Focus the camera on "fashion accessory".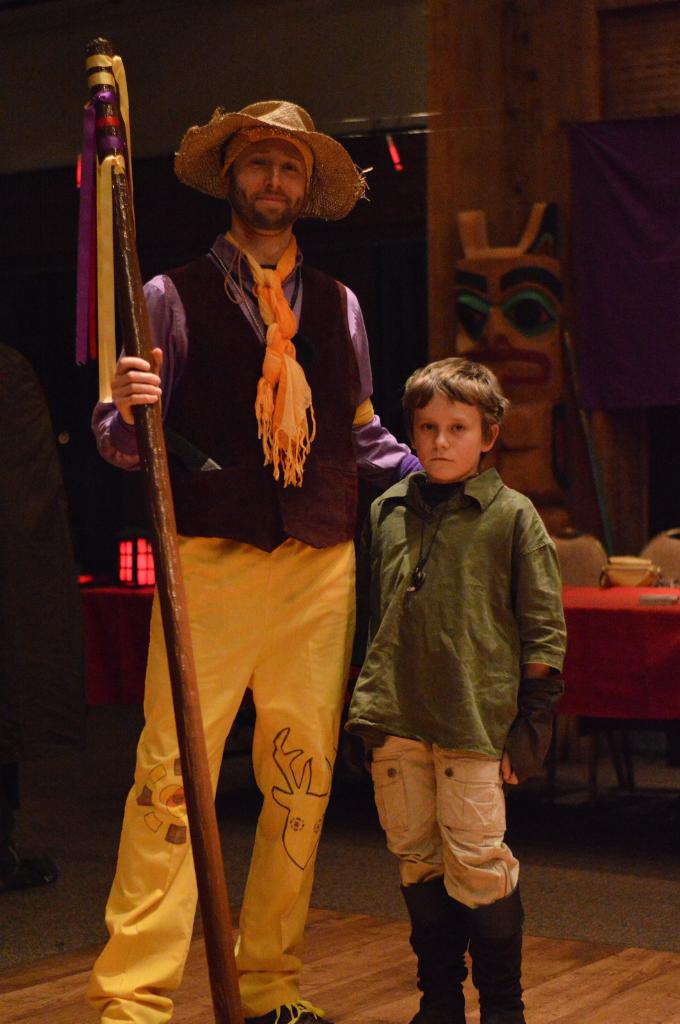
Focus region: bbox=(224, 129, 315, 192).
